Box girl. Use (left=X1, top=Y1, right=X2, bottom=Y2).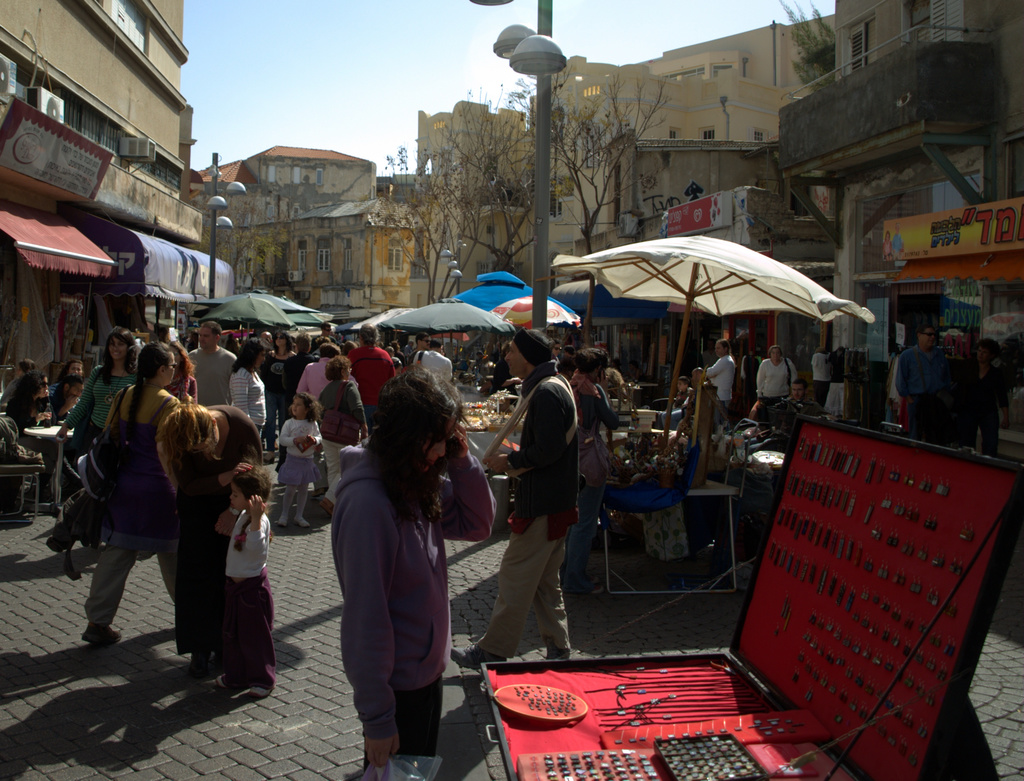
(left=278, top=393, right=324, bottom=527).
